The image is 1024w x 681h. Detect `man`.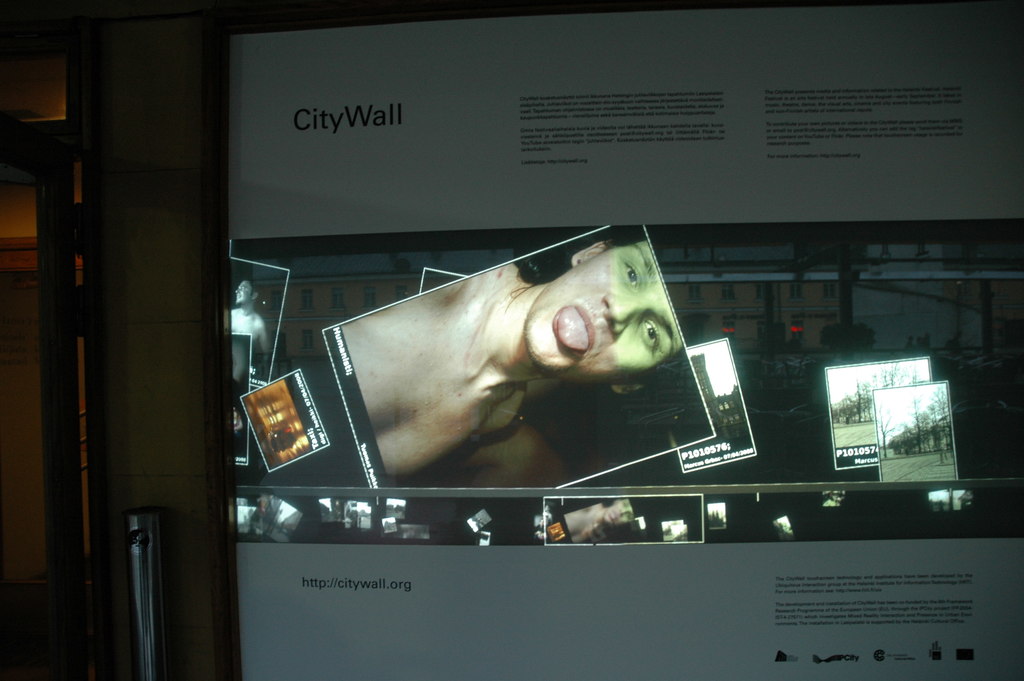
Detection: 231, 277, 272, 370.
